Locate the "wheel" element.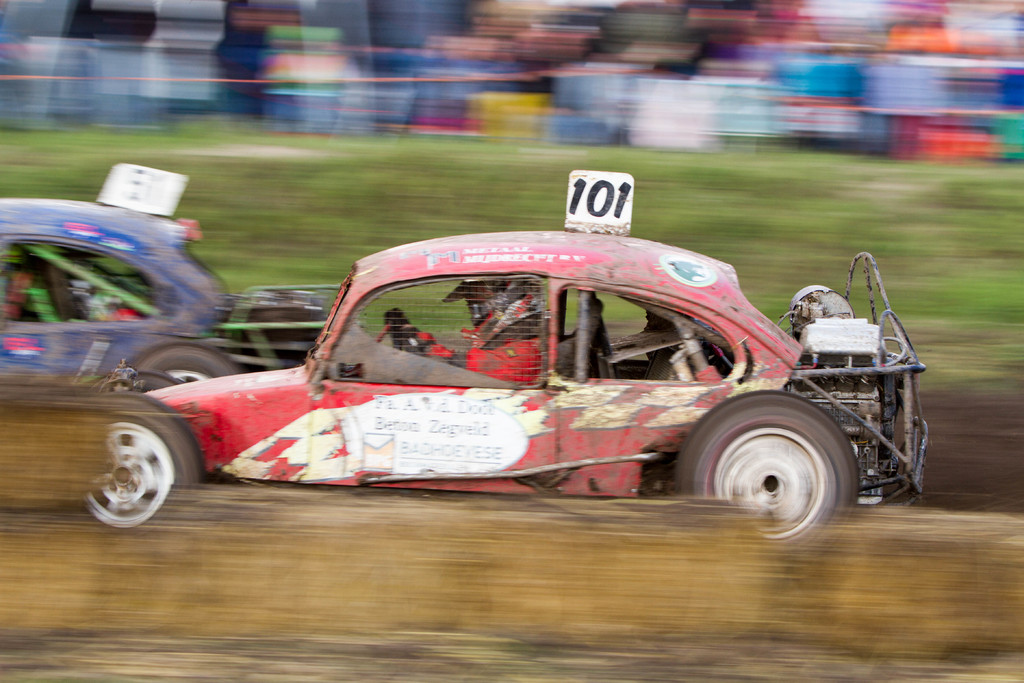
Element bbox: 125 339 235 381.
